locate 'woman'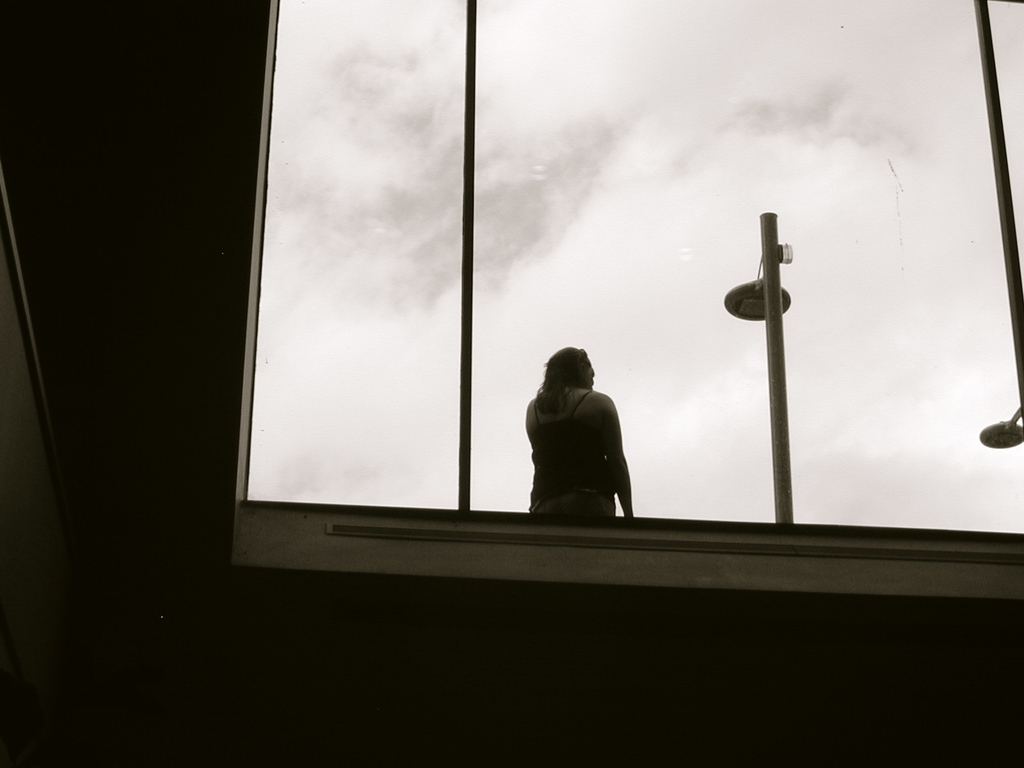
bbox=(511, 331, 651, 532)
